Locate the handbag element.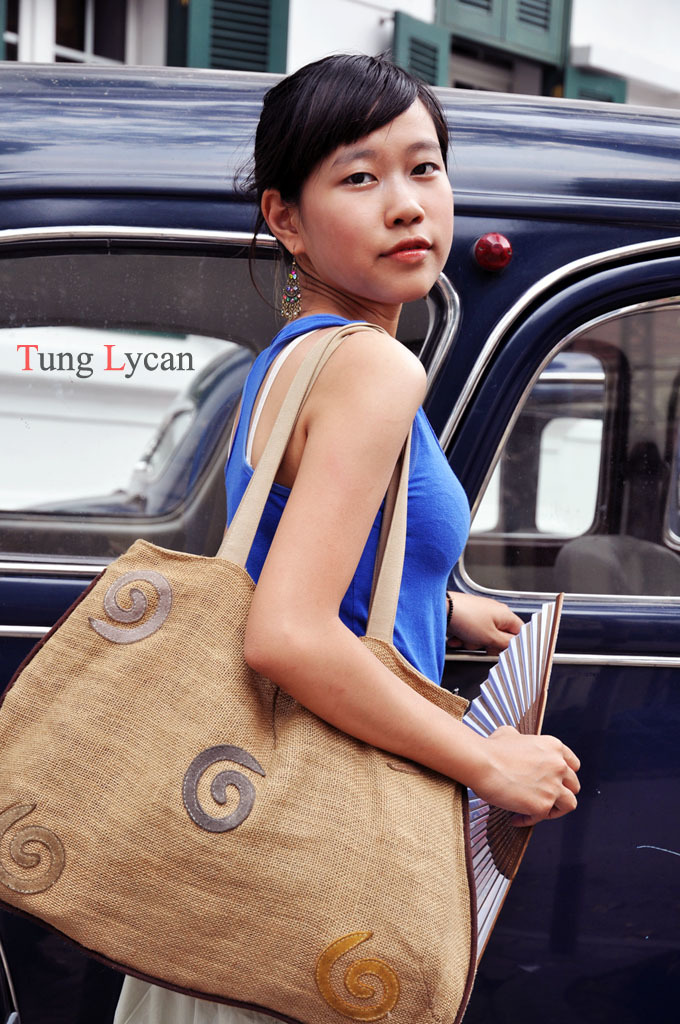
Element bbox: x1=0, y1=319, x2=477, y2=1023.
